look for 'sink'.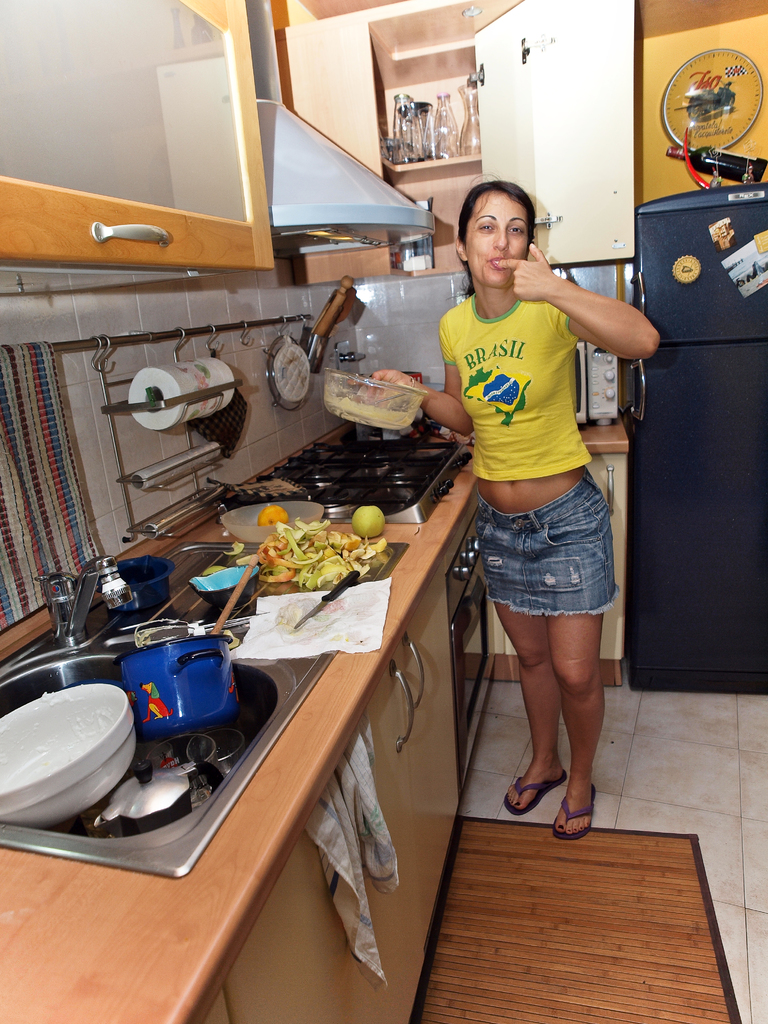
Found: [x1=0, y1=549, x2=319, y2=884].
